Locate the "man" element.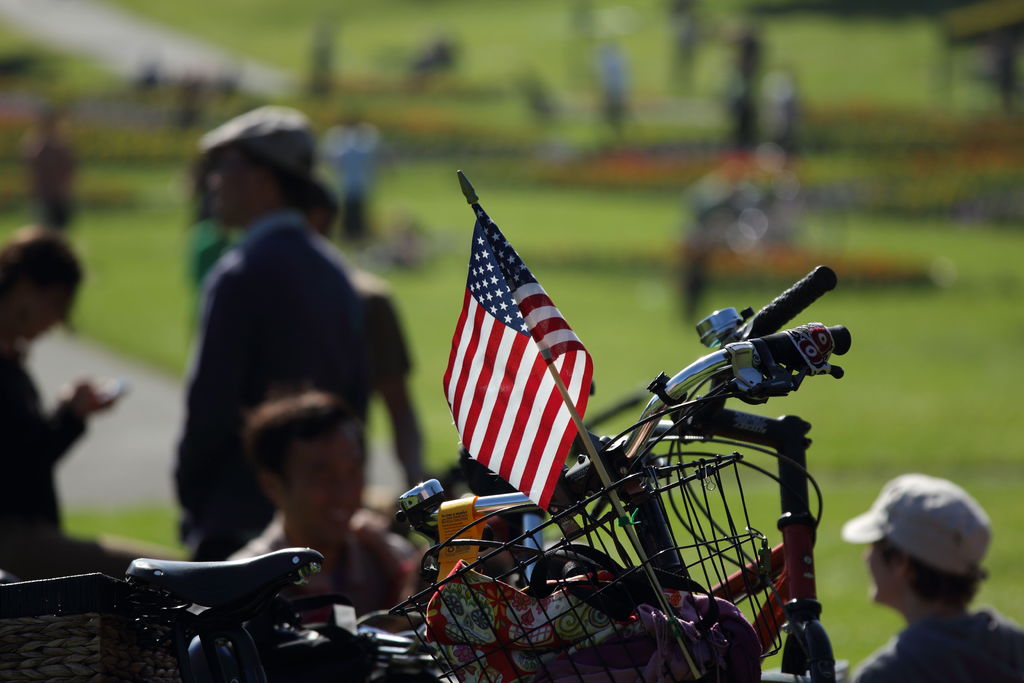
Element bbox: (x1=223, y1=383, x2=416, y2=606).
